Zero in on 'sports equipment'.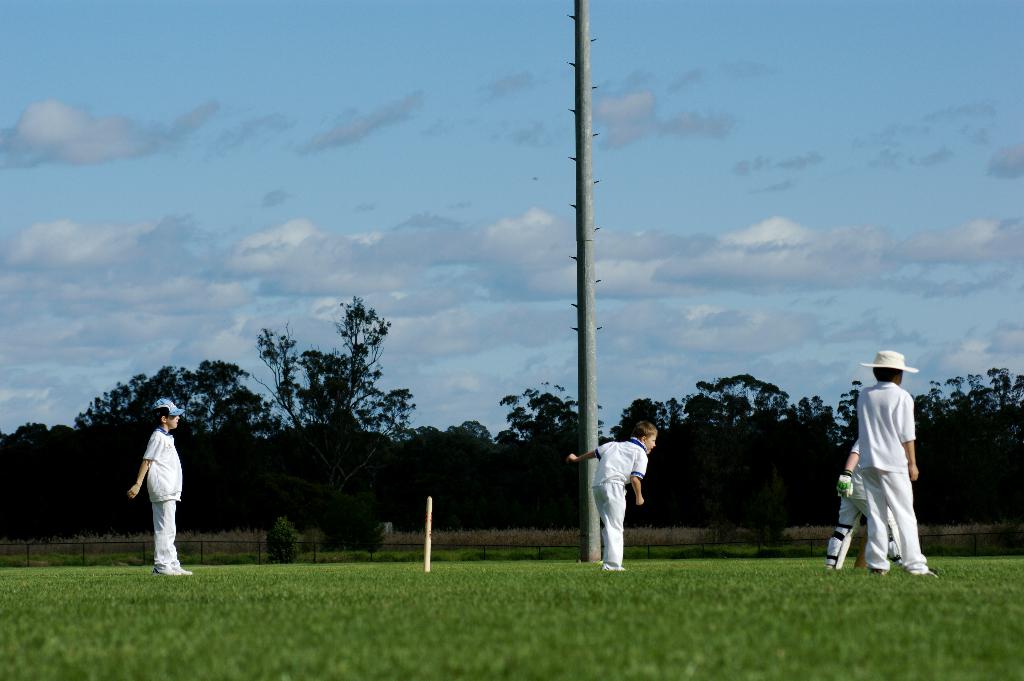
Zeroed in: 826:511:863:571.
